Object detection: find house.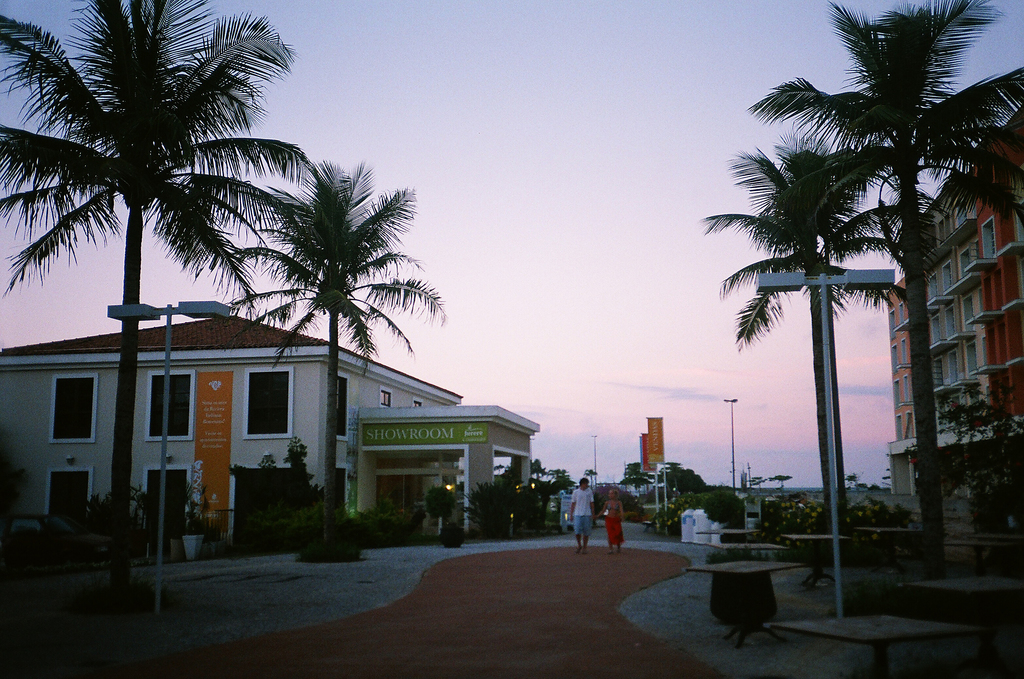
pyautogui.locateOnScreen(887, 105, 1023, 503).
